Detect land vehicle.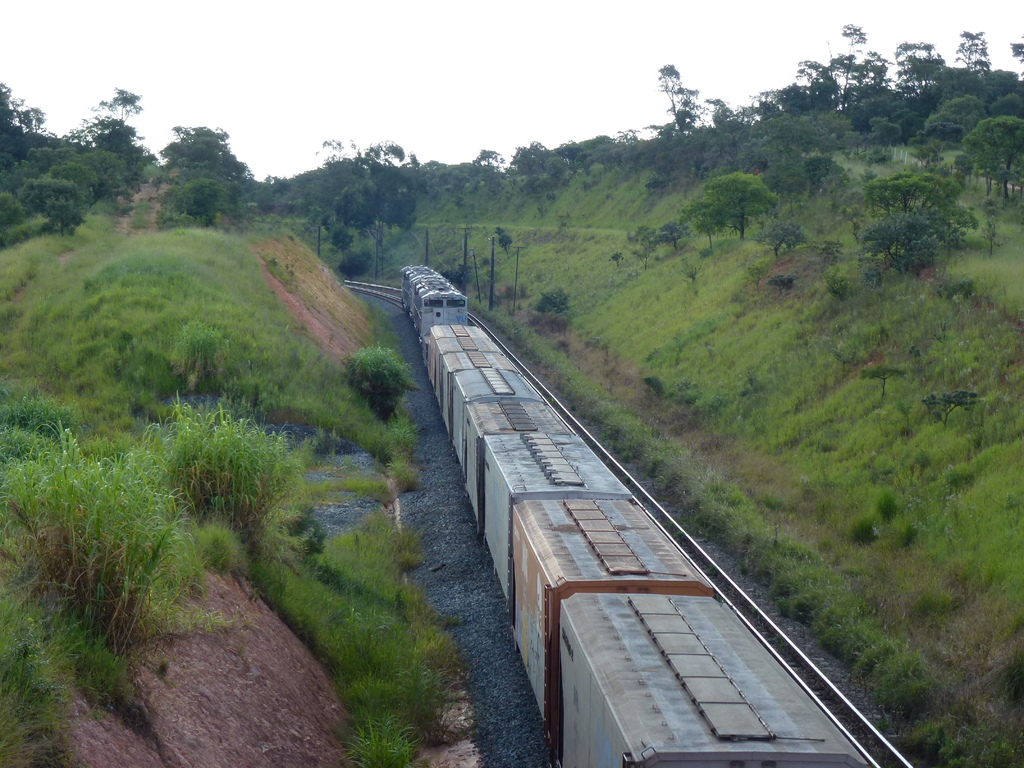
Detected at box=[398, 263, 880, 767].
